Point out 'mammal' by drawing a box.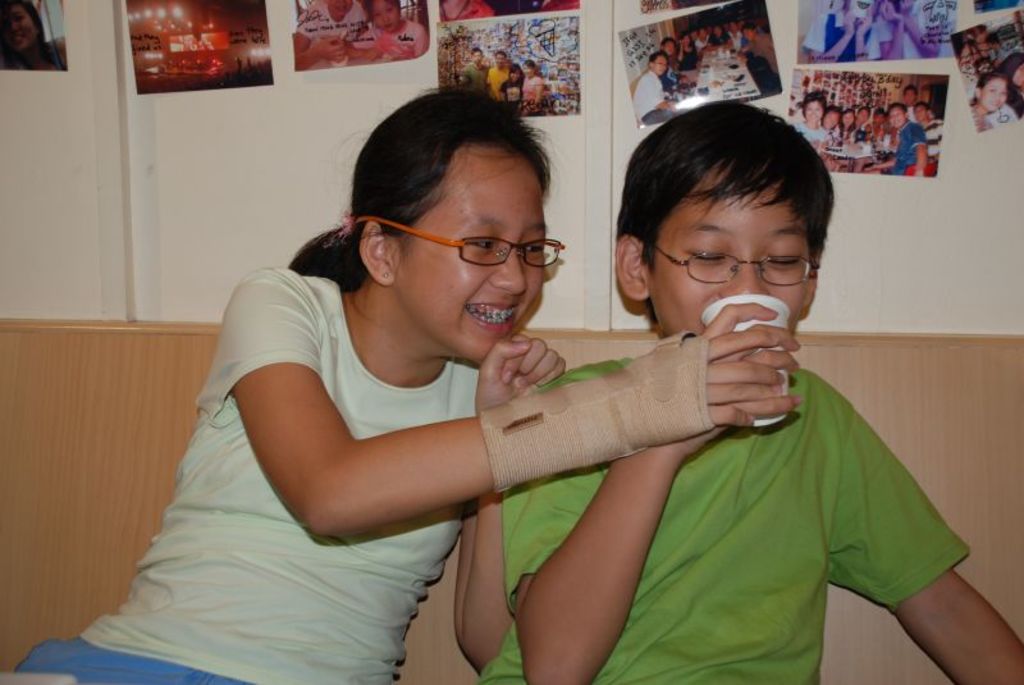
region(462, 50, 492, 96).
